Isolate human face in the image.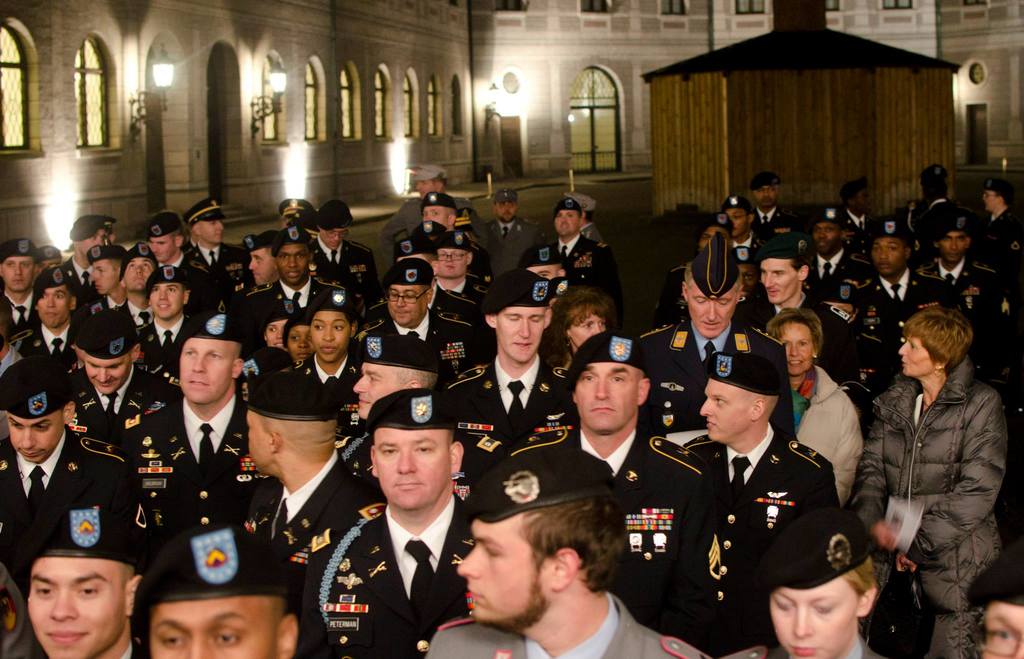
Isolated region: locate(813, 218, 842, 253).
